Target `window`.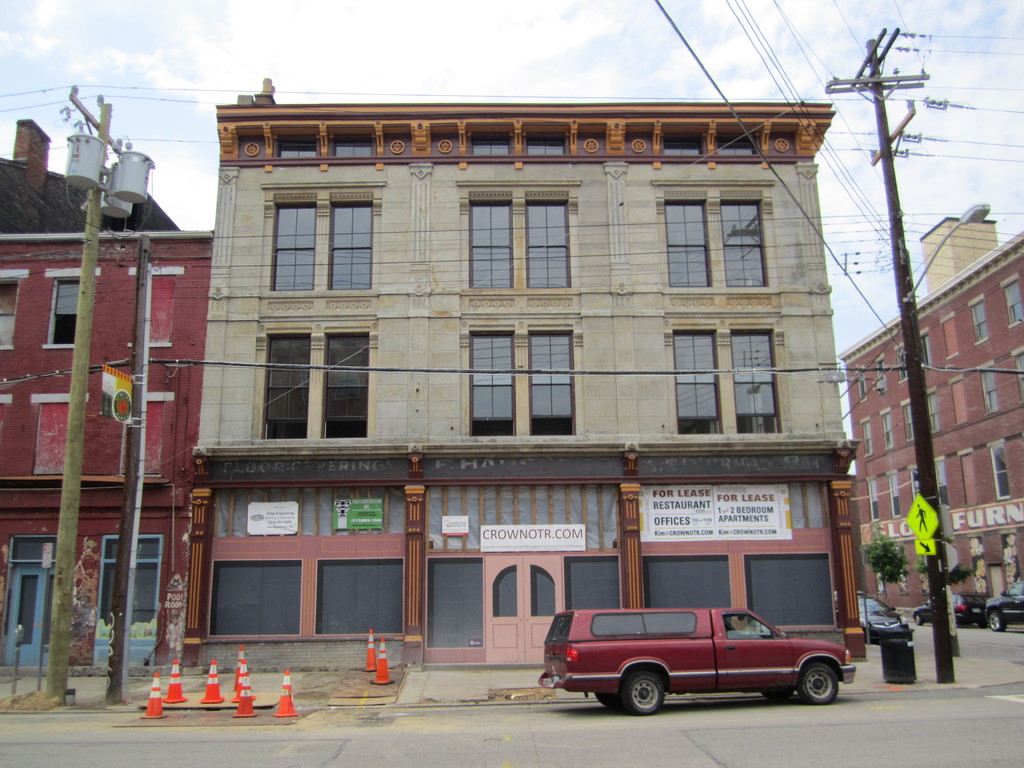
Target region: x1=97, y1=536, x2=162, y2=639.
